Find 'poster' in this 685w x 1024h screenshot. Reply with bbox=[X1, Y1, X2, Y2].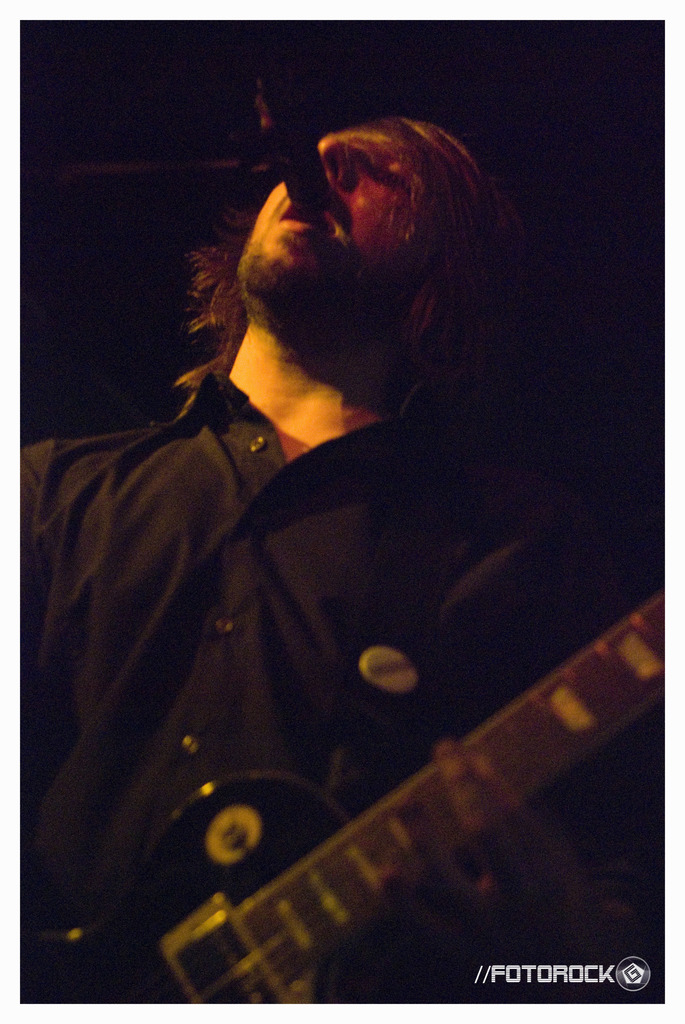
bbox=[15, 20, 669, 1002].
